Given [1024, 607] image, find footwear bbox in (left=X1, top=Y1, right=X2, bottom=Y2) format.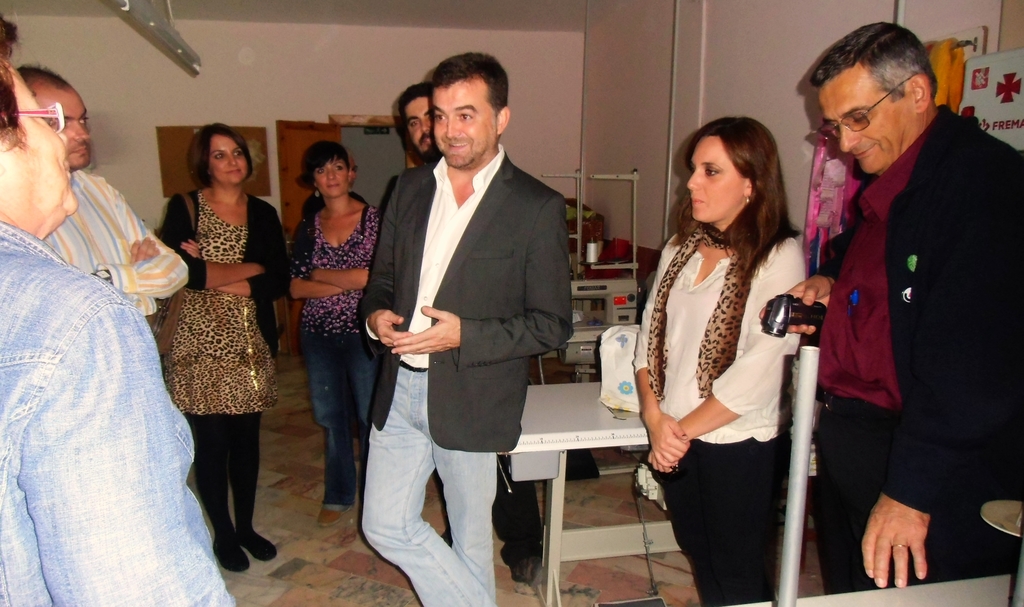
(left=318, top=506, right=343, bottom=527).
